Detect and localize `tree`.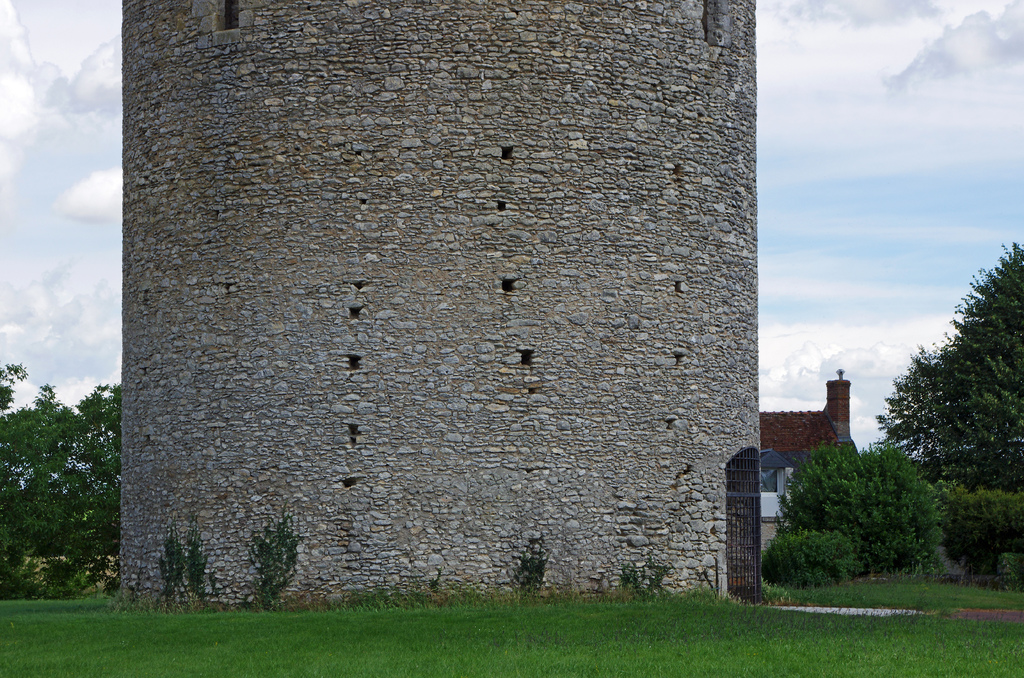
Localized at (x1=868, y1=238, x2=1023, y2=492).
